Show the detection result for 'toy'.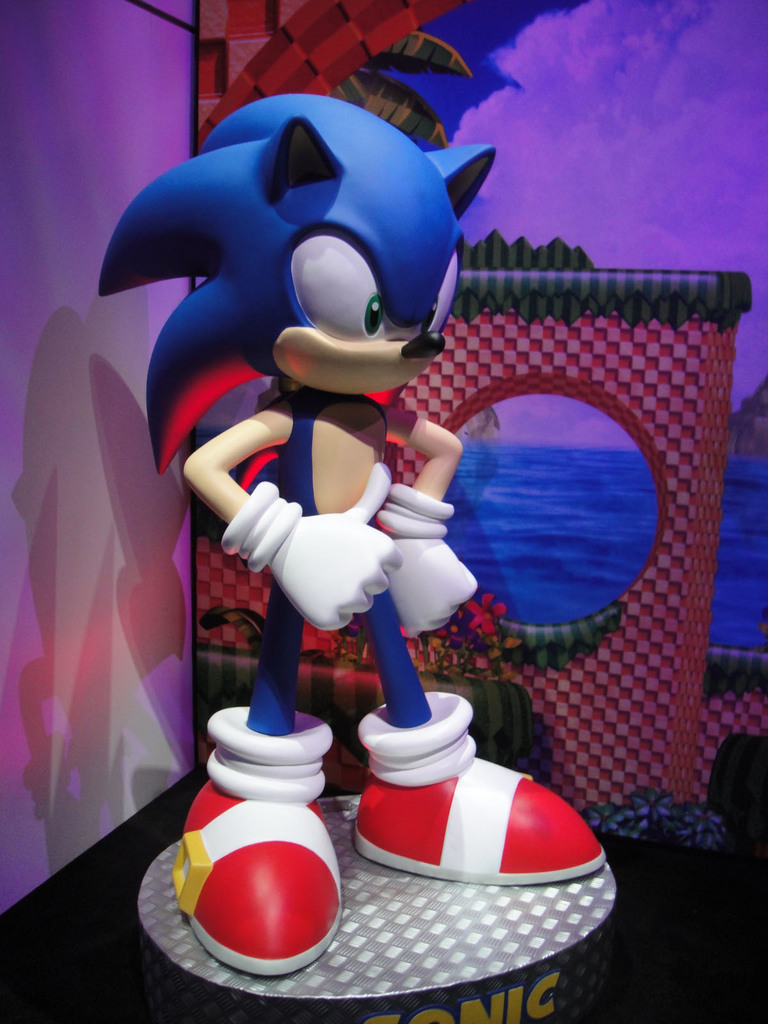
bbox(118, 167, 604, 927).
